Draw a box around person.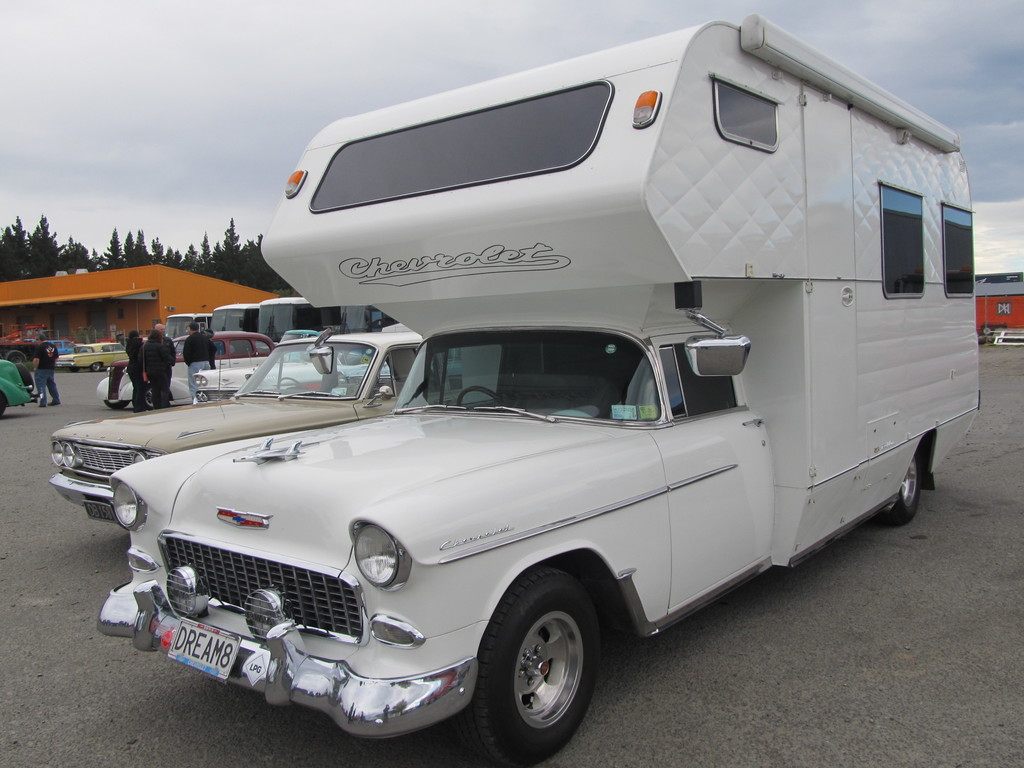
146 319 174 408.
